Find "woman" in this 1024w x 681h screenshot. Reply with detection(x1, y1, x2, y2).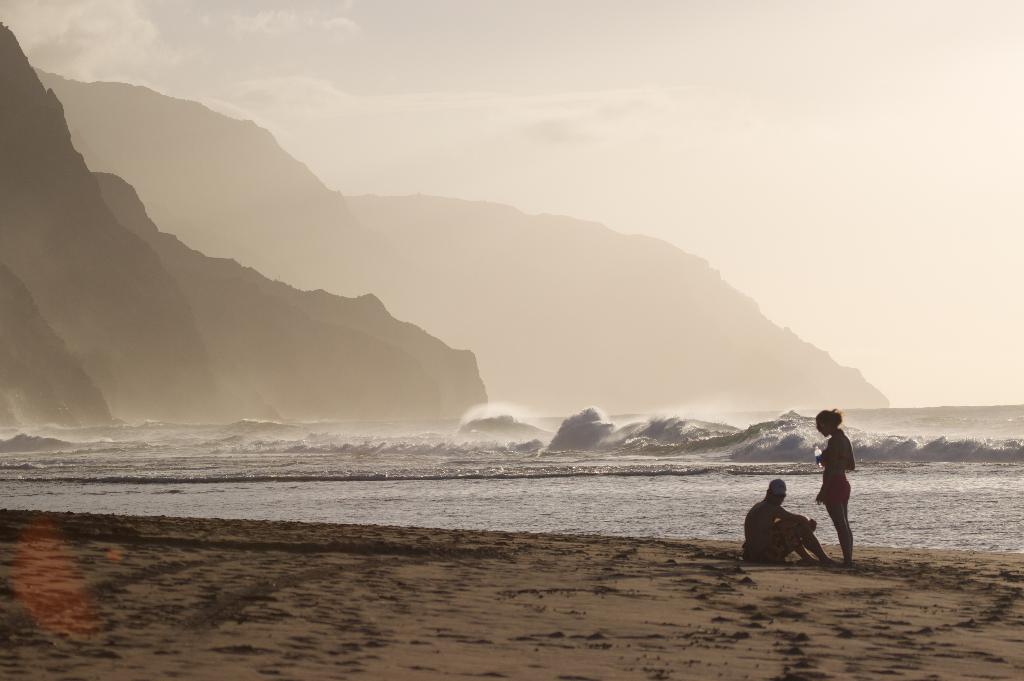
detection(771, 420, 860, 572).
